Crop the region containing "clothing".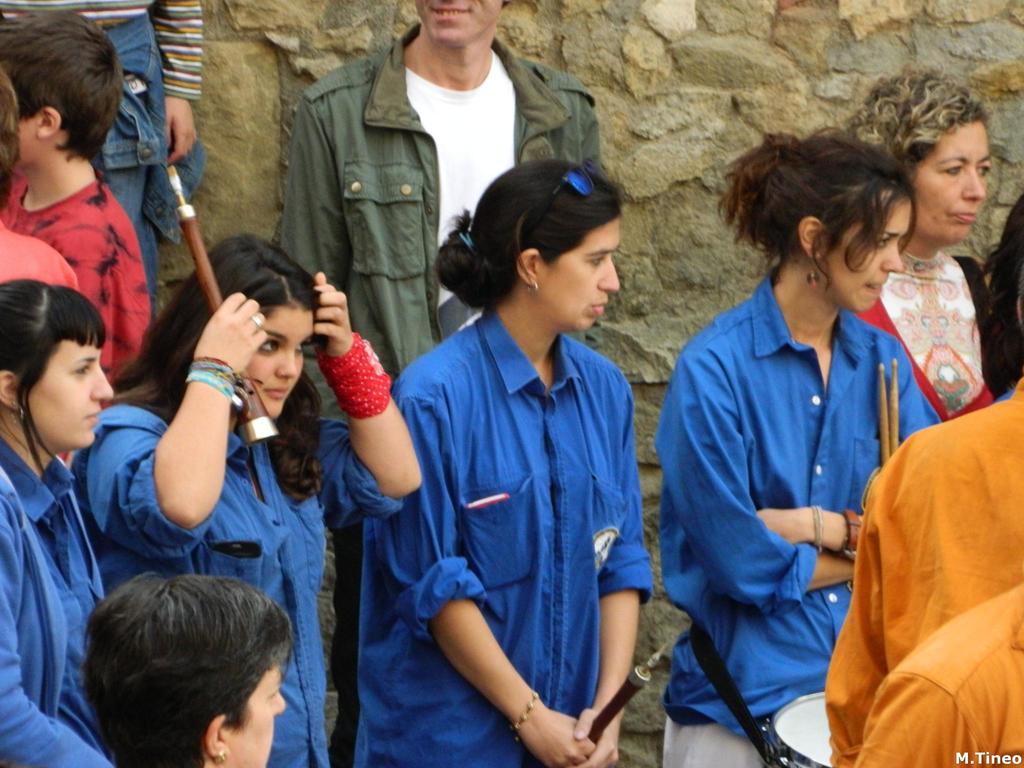
Crop region: select_region(858, 249, 1023, 433).
